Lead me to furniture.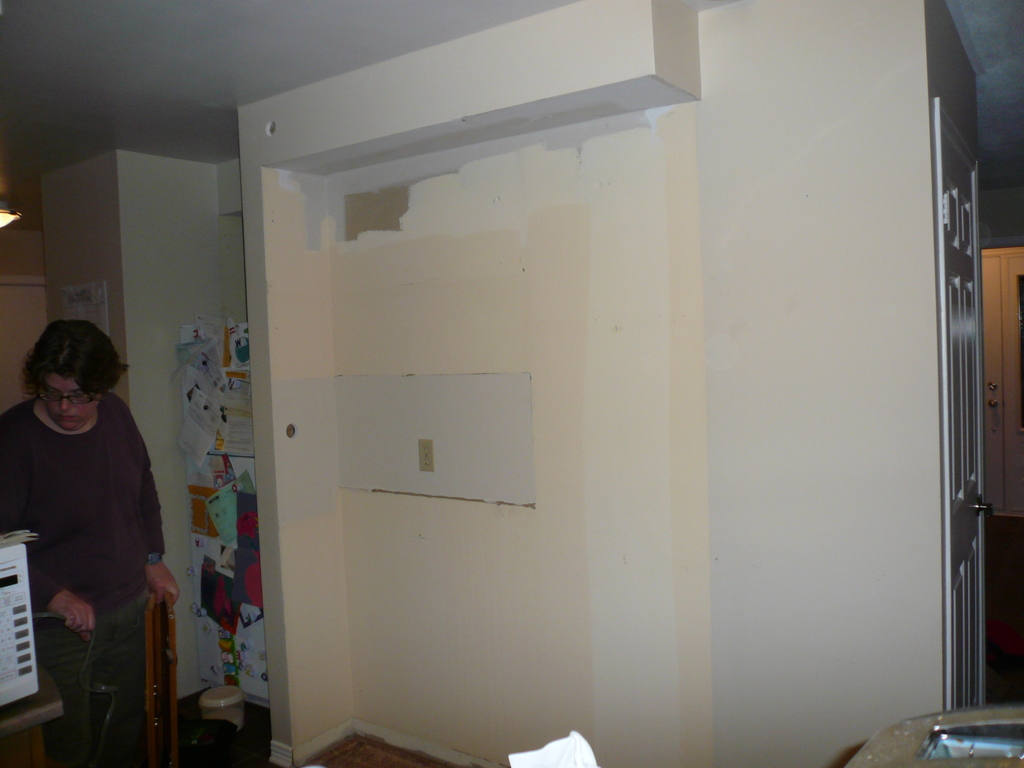
Lead to pyautogui.locateOnScreen(0, 665, 63, 766).
